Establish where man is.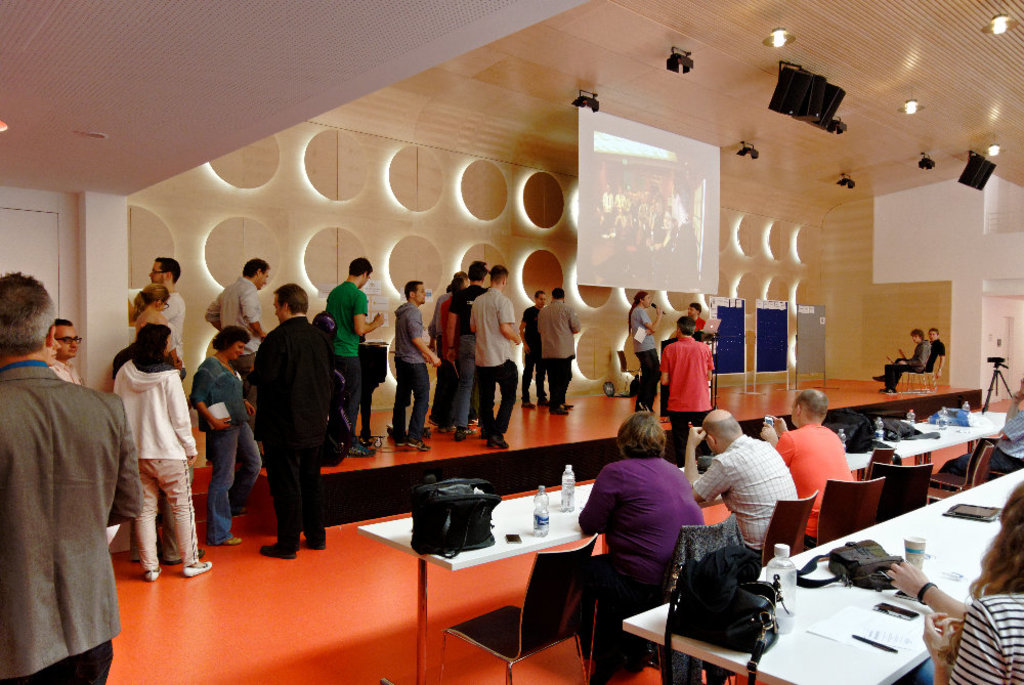
Established at x1=444, y1=256, x2=489, y2=443.
